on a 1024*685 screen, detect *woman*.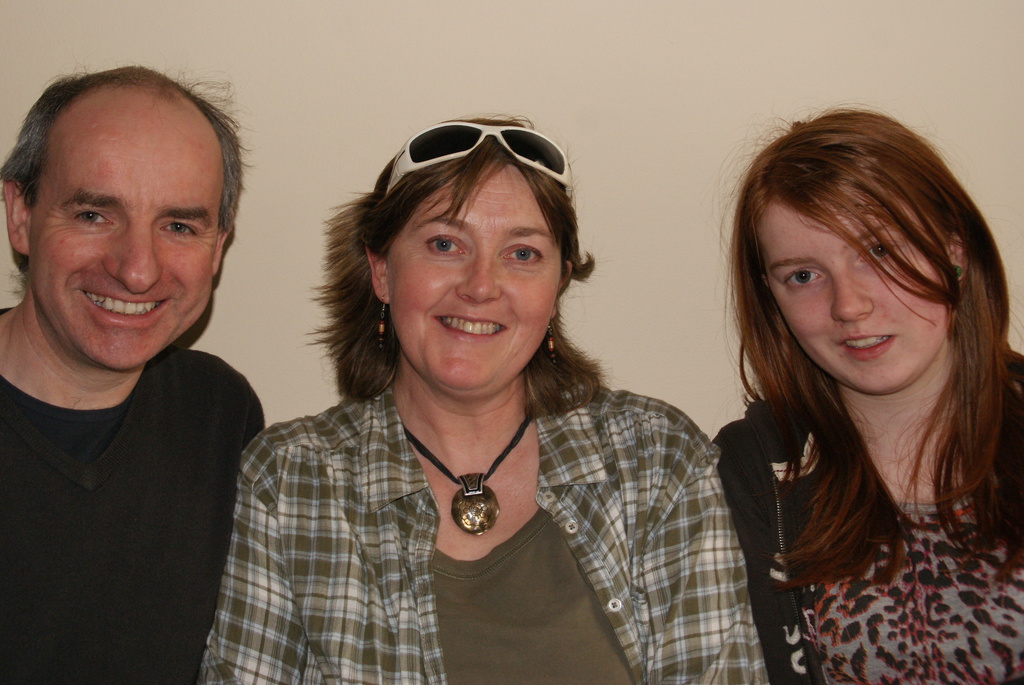
(x1=716, y1=100, x2=1023, y2=684).
